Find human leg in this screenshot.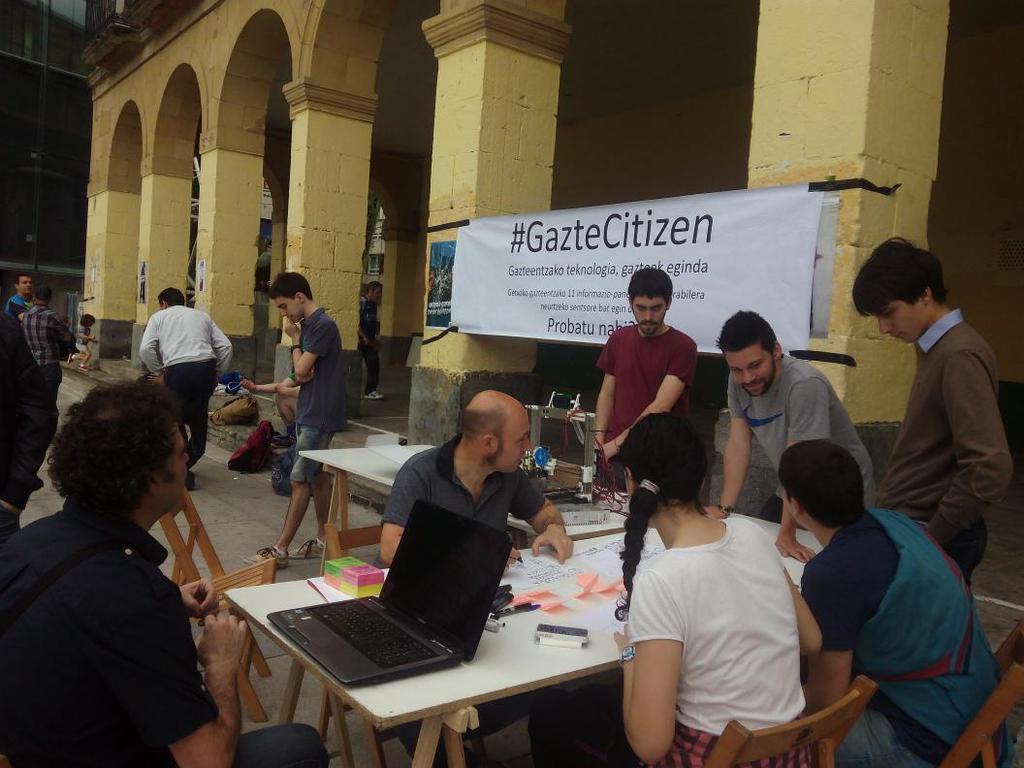
The bounding box for human leg is {"x1": 78, "y1": 346, "x2": 93, "y2": 367}.
